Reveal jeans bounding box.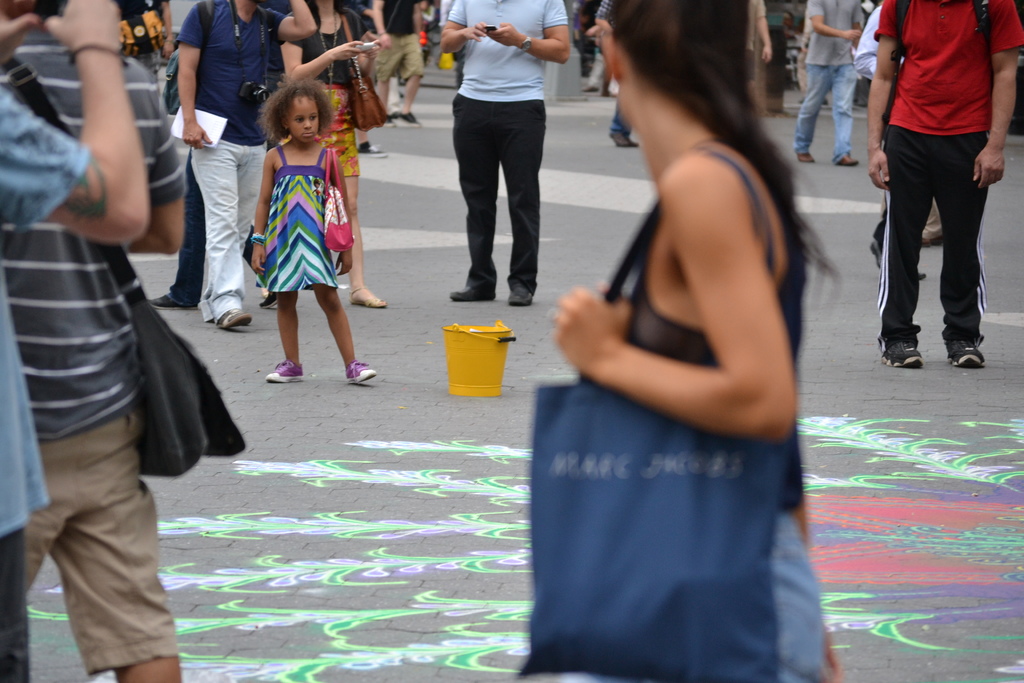
Revealed: 189,138,272,324.
